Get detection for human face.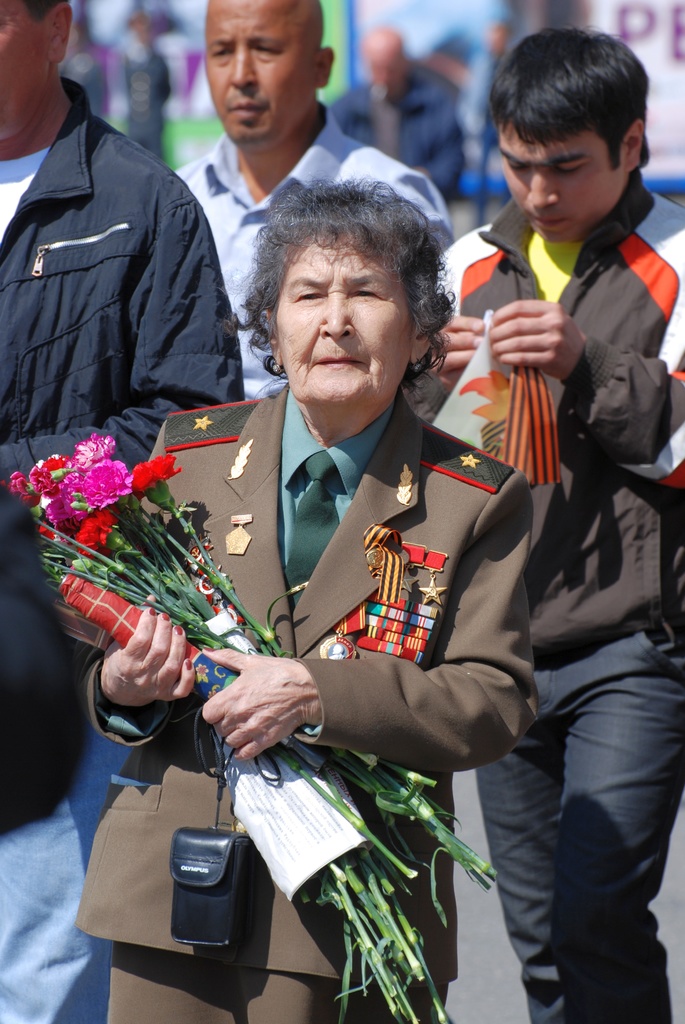
Detection: crop(195, 0, 315, 151).
